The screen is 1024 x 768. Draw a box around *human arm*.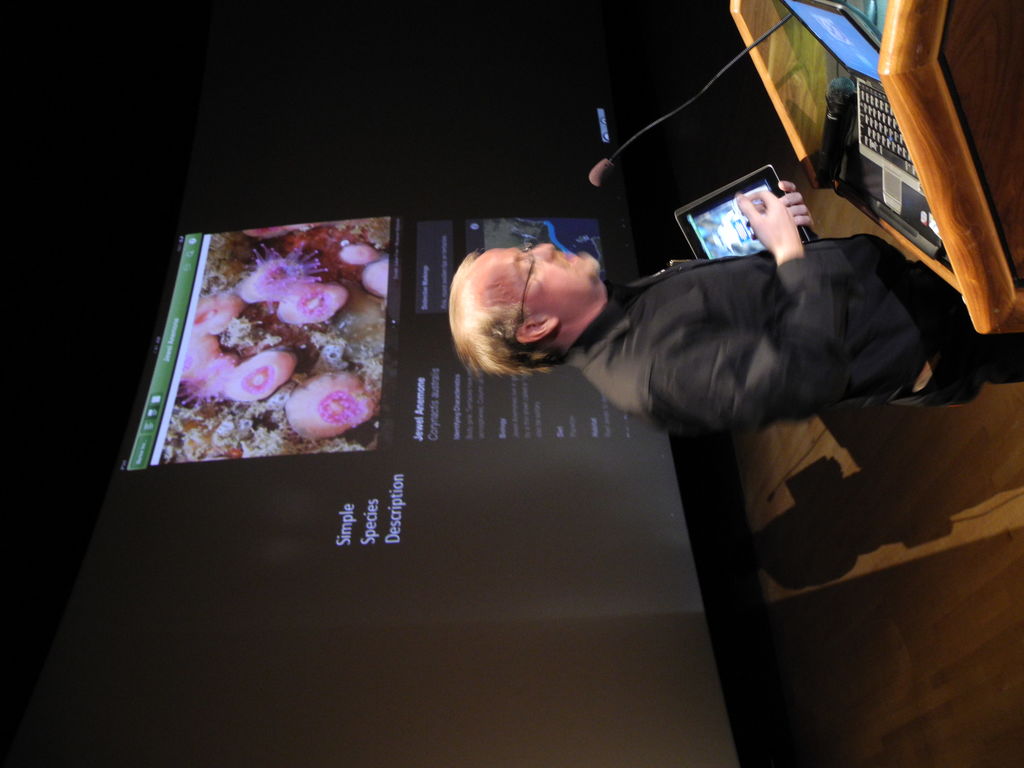
[768,175,816,236].
